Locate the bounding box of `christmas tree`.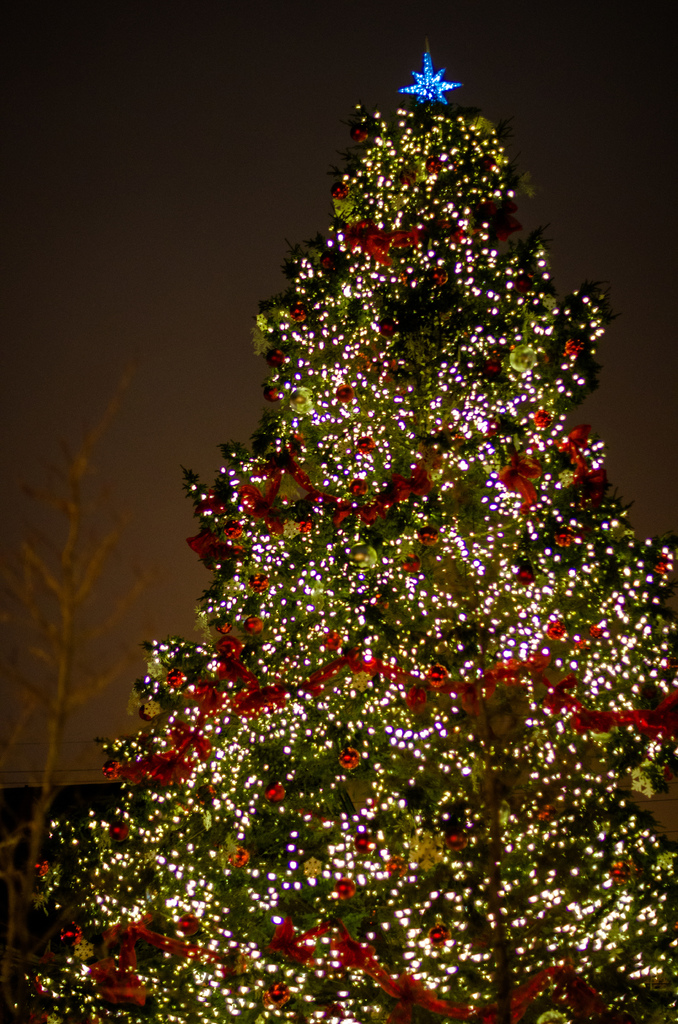
Bounding box: (left=0, top=24, right=677, bottom=1022).
